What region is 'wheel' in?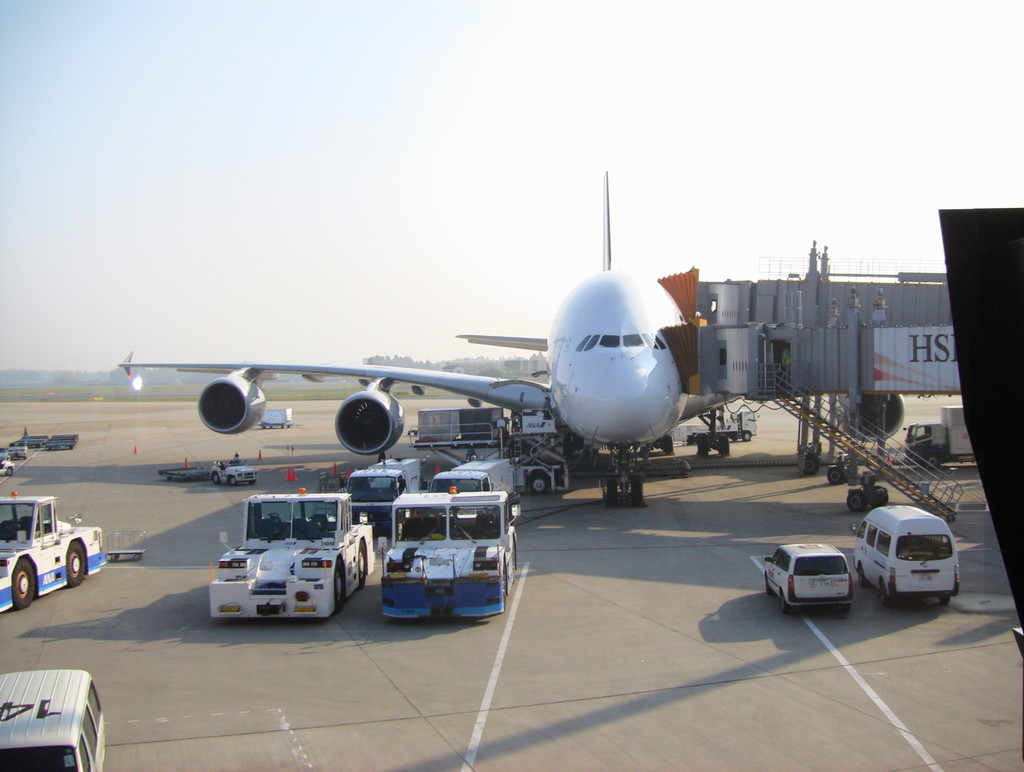
<region>252, 481, 254, 484</region>.
